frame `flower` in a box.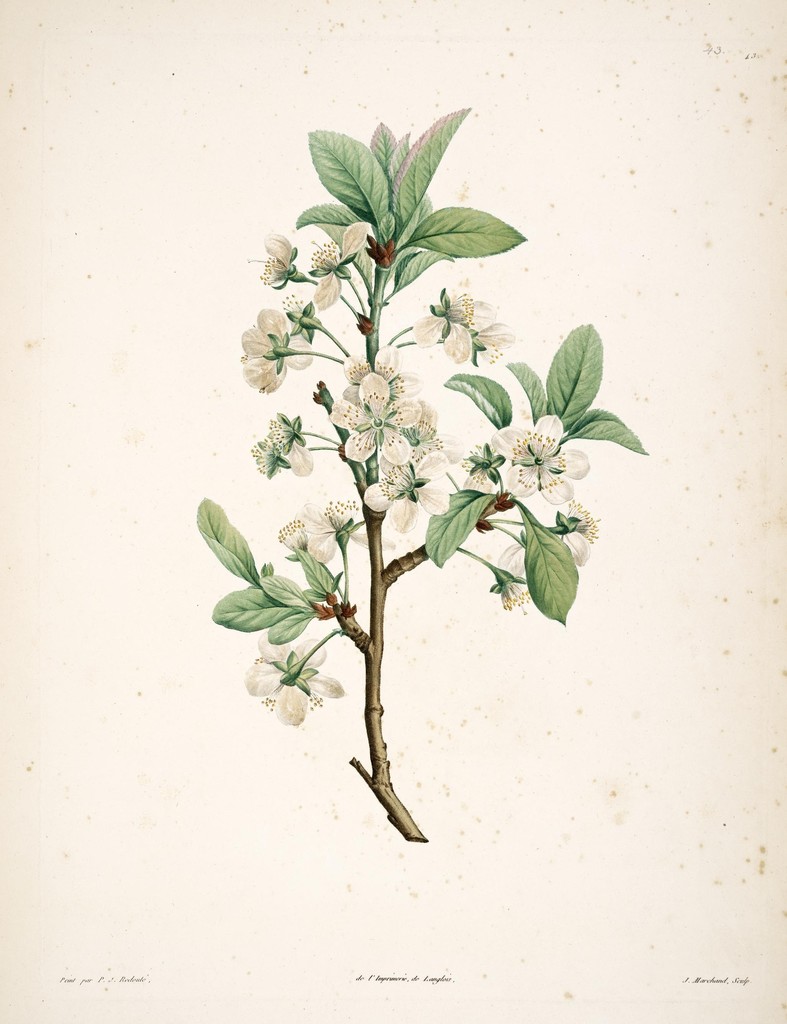
pyautogui.locateOnScreen(356, 348, 414, 454).
